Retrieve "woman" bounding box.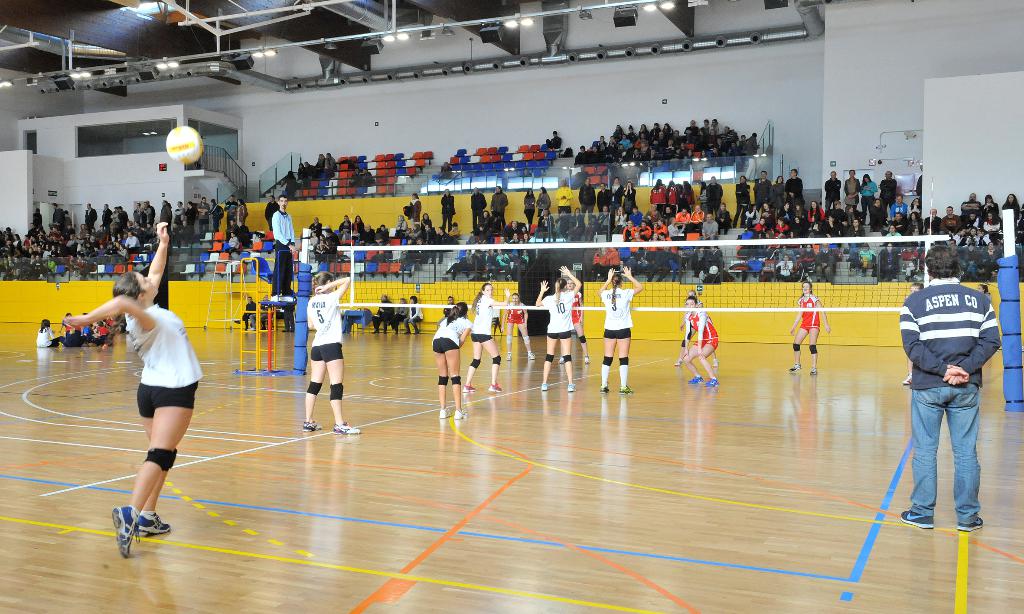
Bounding box: x1=877, y1=239, x2=896, y2=280.
